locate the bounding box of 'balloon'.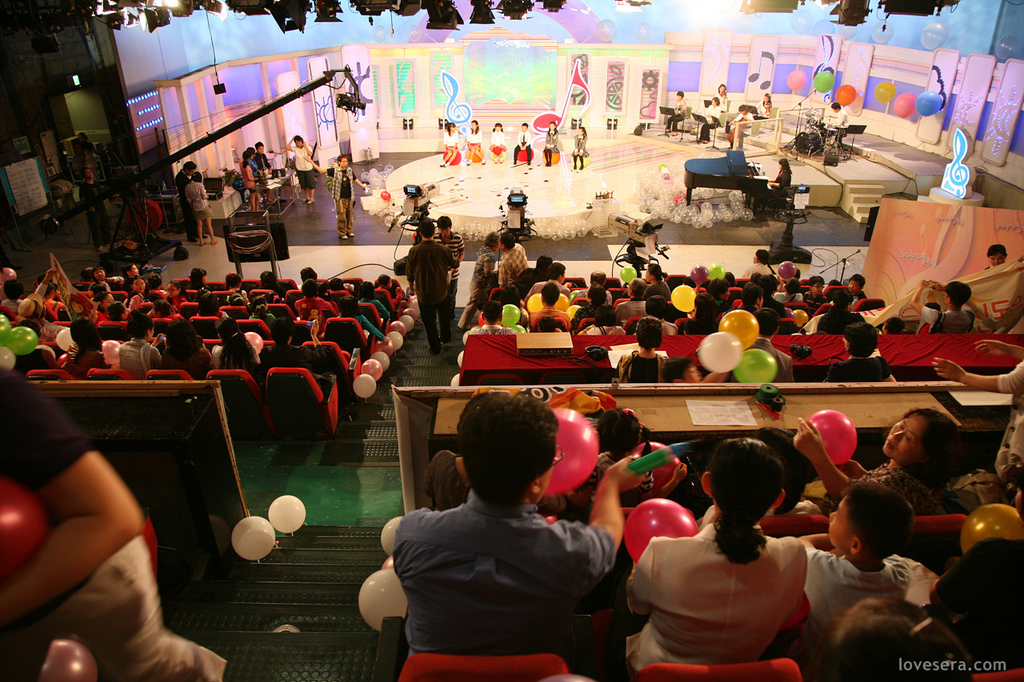
Bounding box: x1=354, y1=371, x2=378, y2=398.
